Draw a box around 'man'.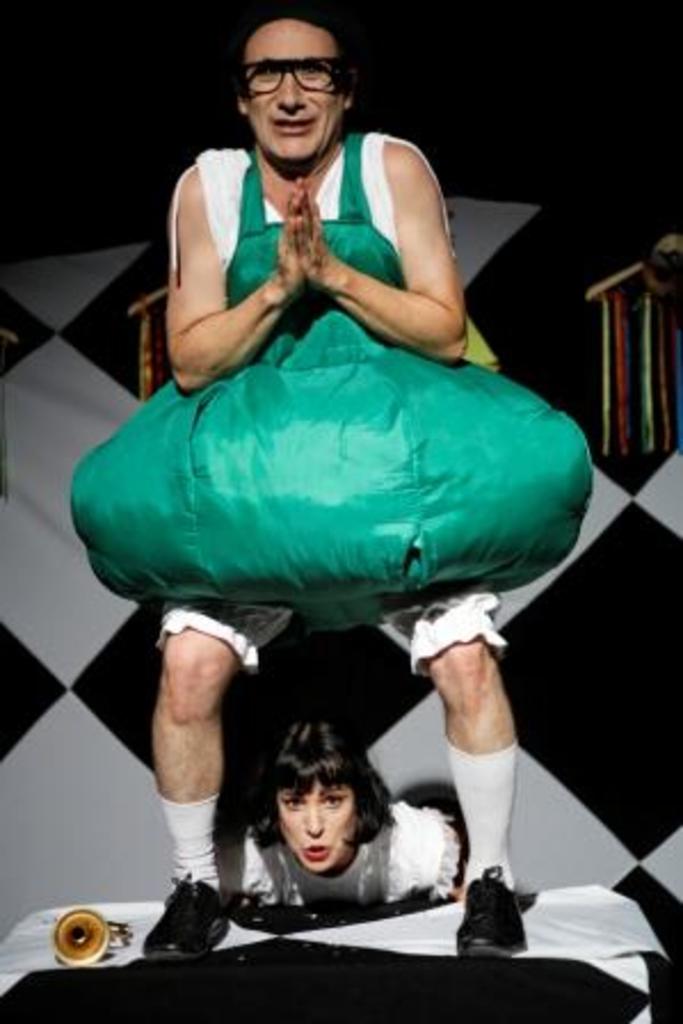
bbox=[162, 2, 530, 953].
